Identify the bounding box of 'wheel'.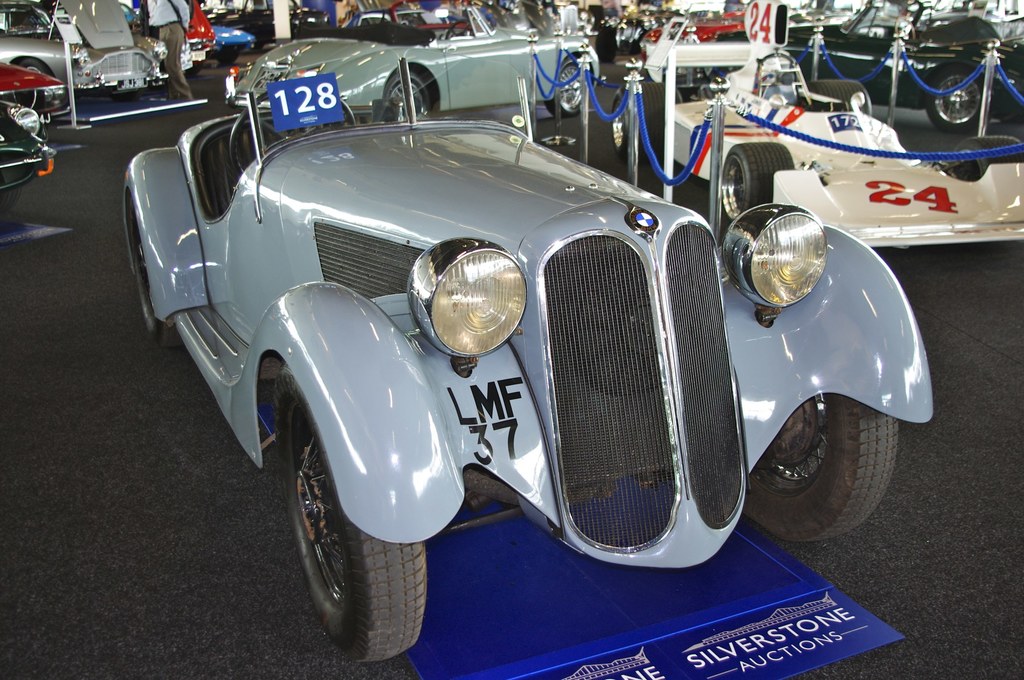
x1=926, y1=68, x2=990, y2=127.
